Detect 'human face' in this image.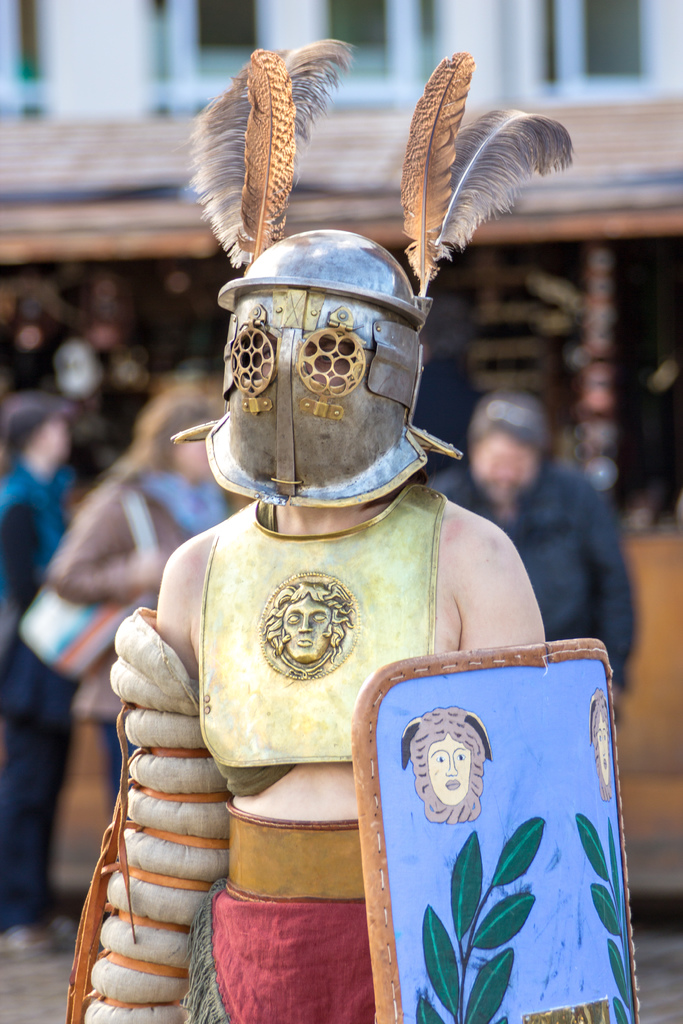
Detection: [x1=168, y1=431, x2=210, y2=479].
